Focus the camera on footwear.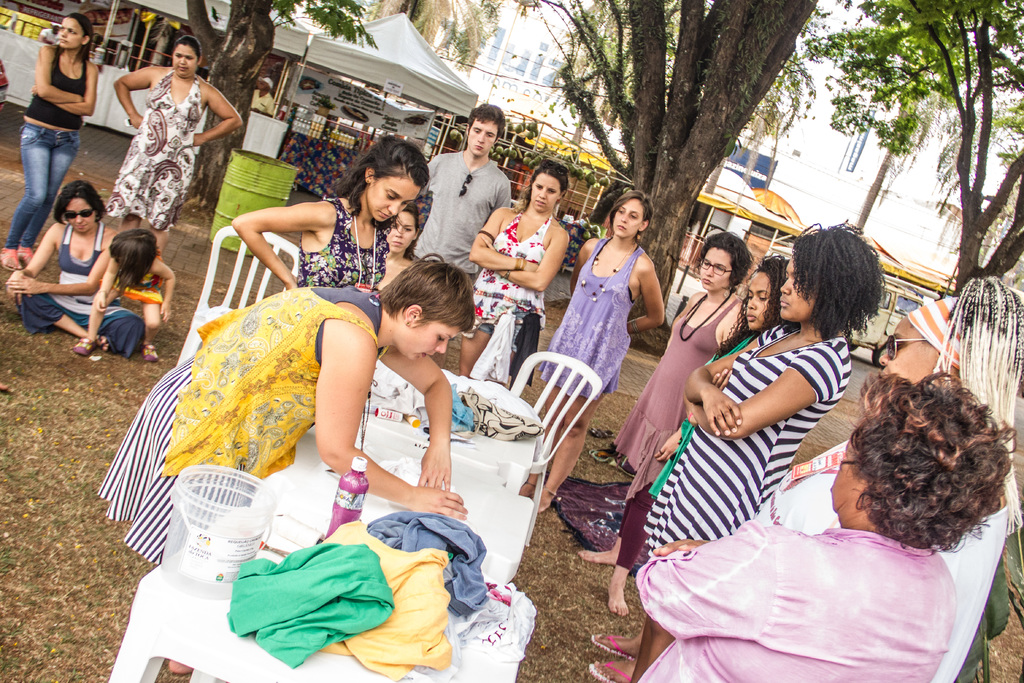
Focus region: 584:638:632:661.
